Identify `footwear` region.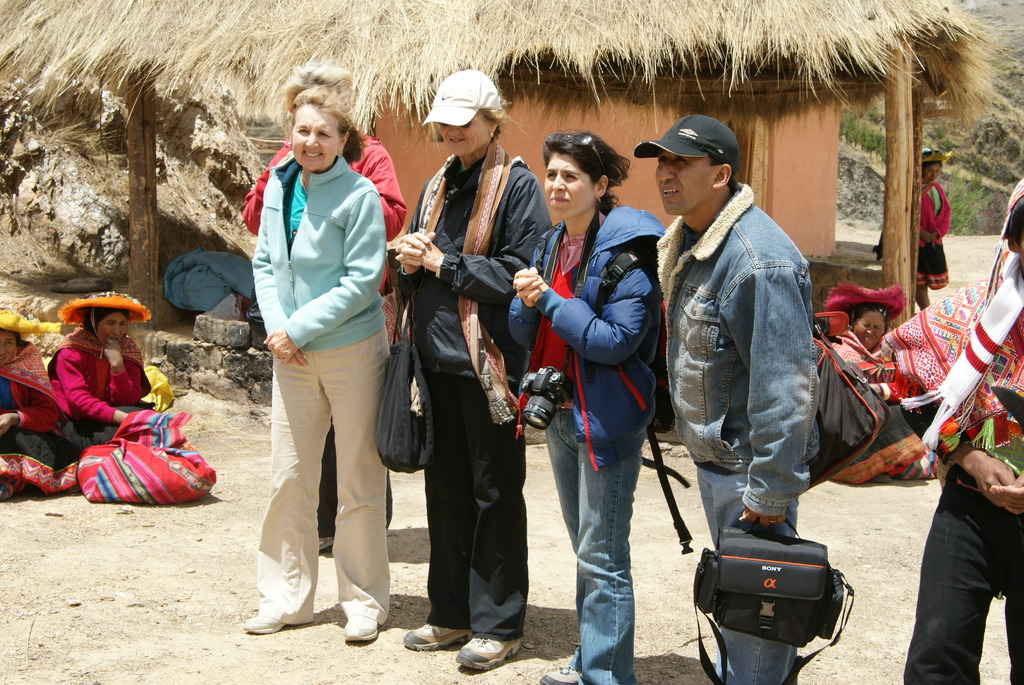
Region: BBox(330, 587, 392, 651).
